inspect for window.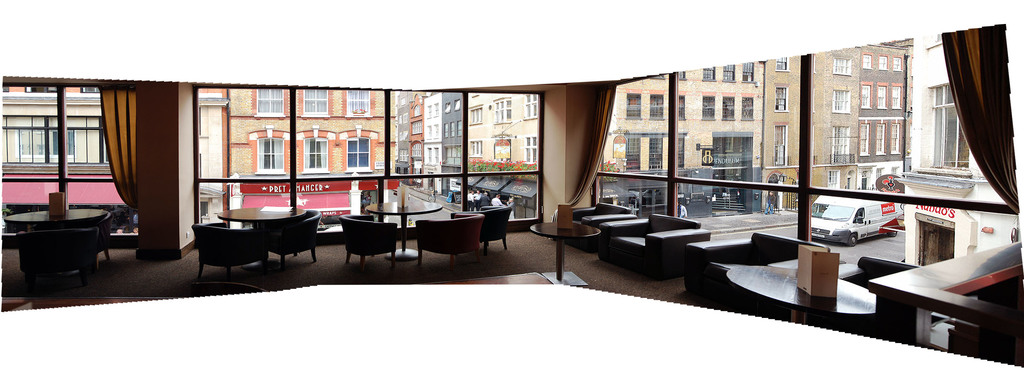
Inspection: (left=426, top=126, right=432, bottom=139).
